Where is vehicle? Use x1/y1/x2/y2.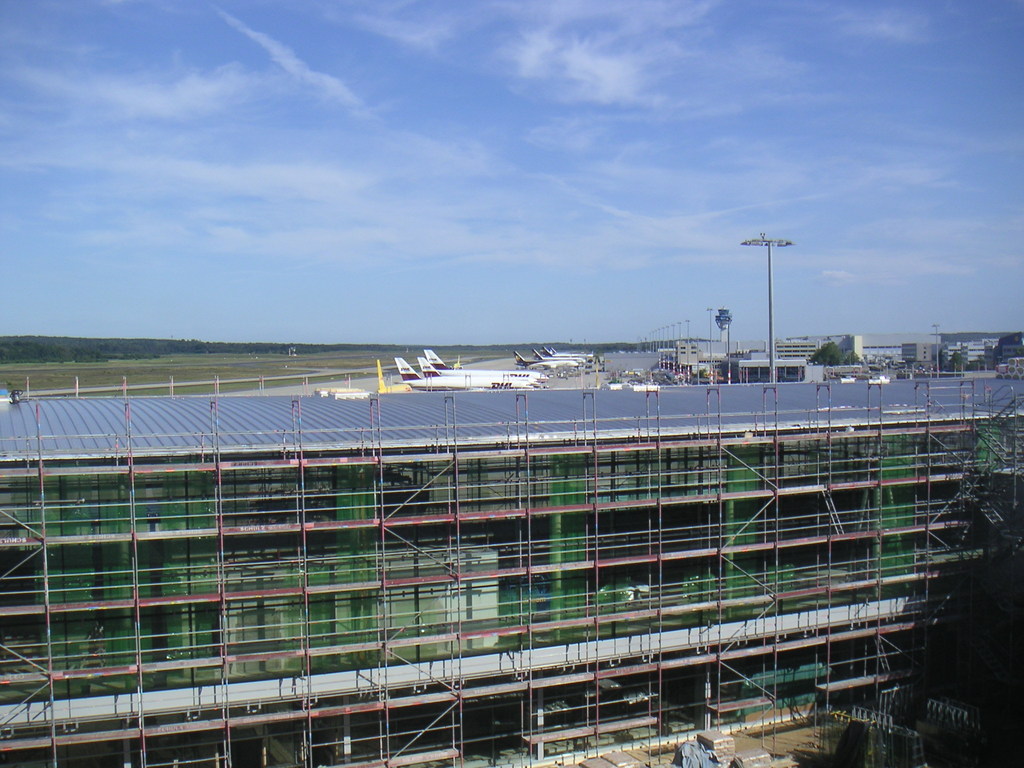
552/348/593/362.
